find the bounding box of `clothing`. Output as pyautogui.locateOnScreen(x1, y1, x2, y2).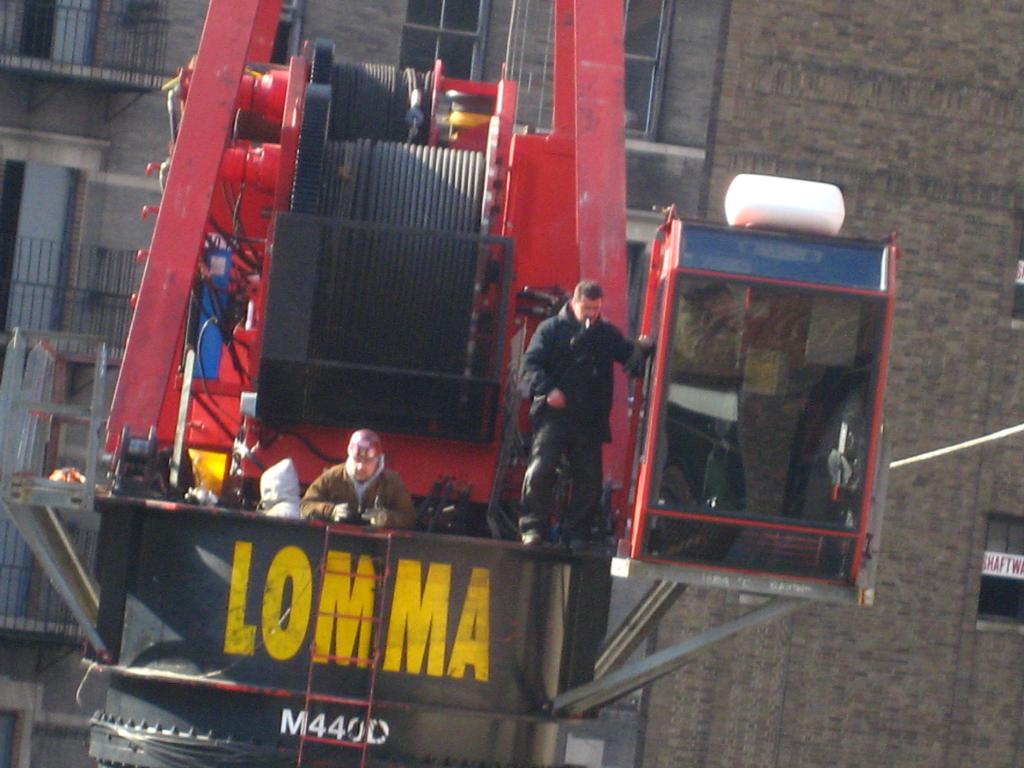
pyautogui.locateOnScreen(517, 271, 638, 569).
